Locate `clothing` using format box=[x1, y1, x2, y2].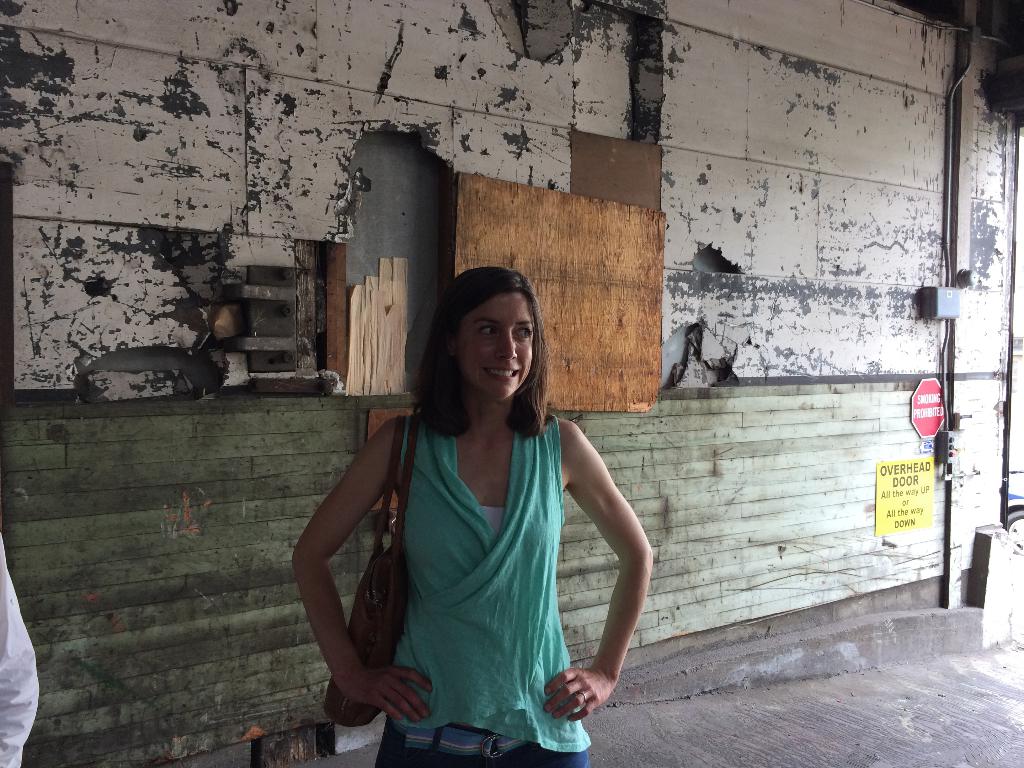
box=[350, 392, 616, 735].
